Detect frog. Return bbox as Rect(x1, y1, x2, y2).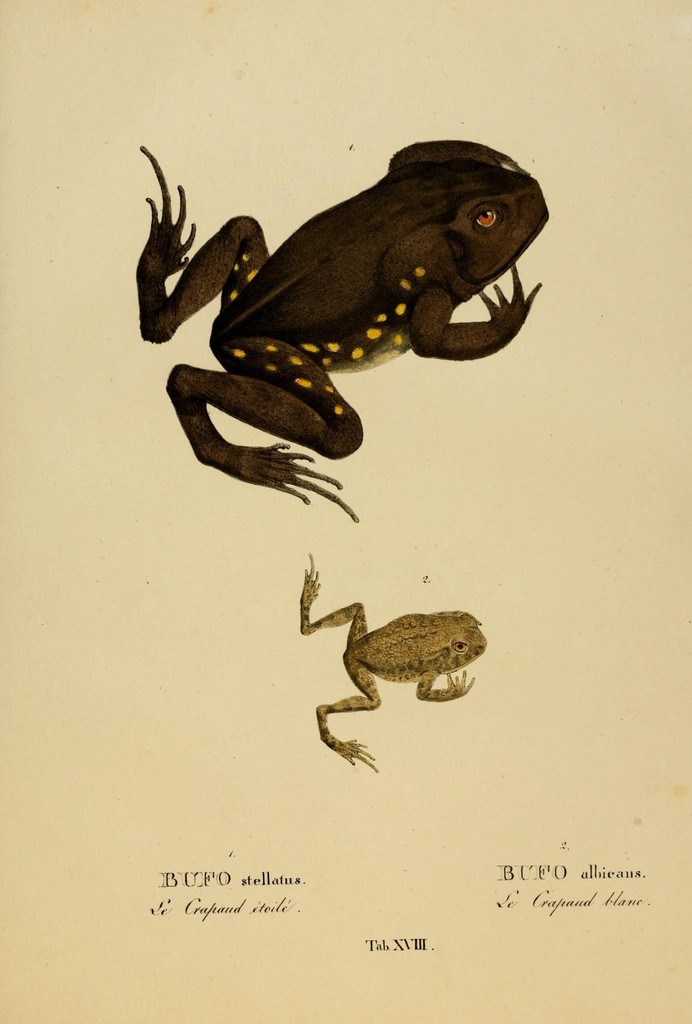
Rect(298, 547, 489, 774).
